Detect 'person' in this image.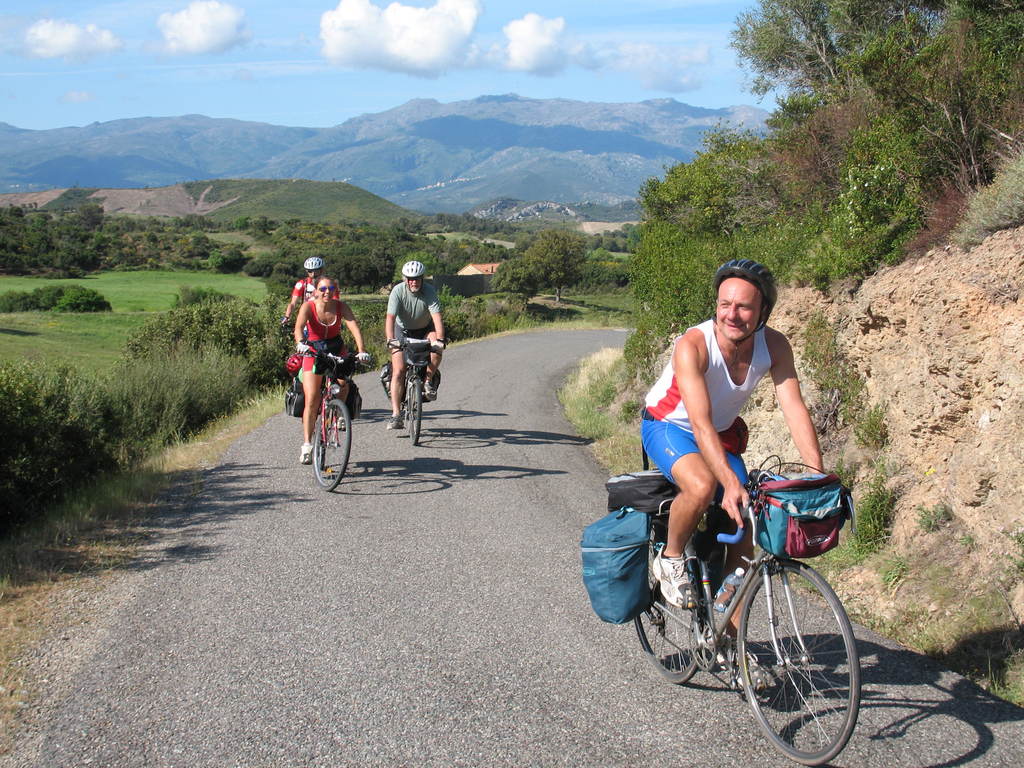
Detection: left=292, top=273, right=372, bottom=462.
